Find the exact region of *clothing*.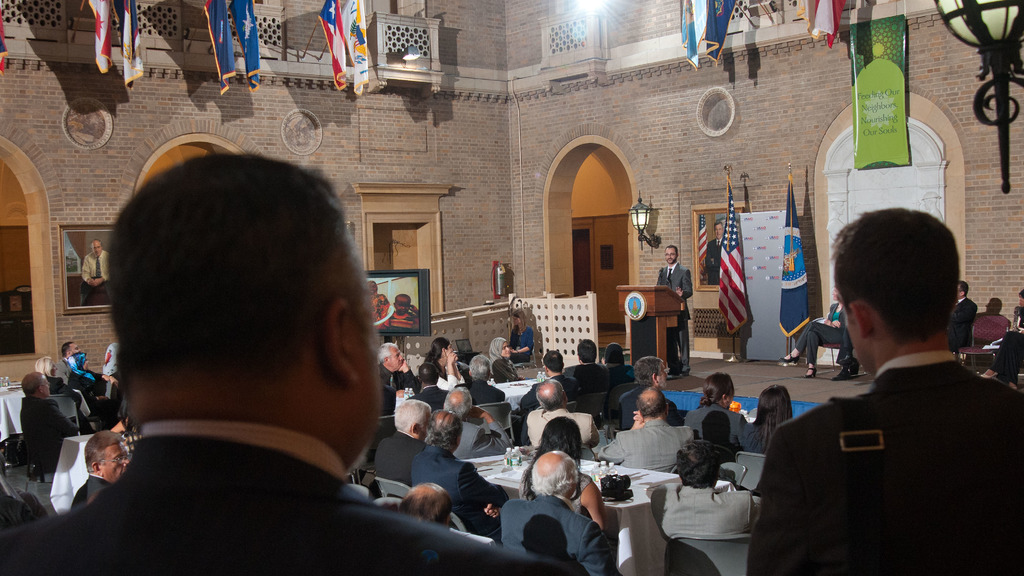
Exact region: [left=46, top=374, right=91, bottom=416].
